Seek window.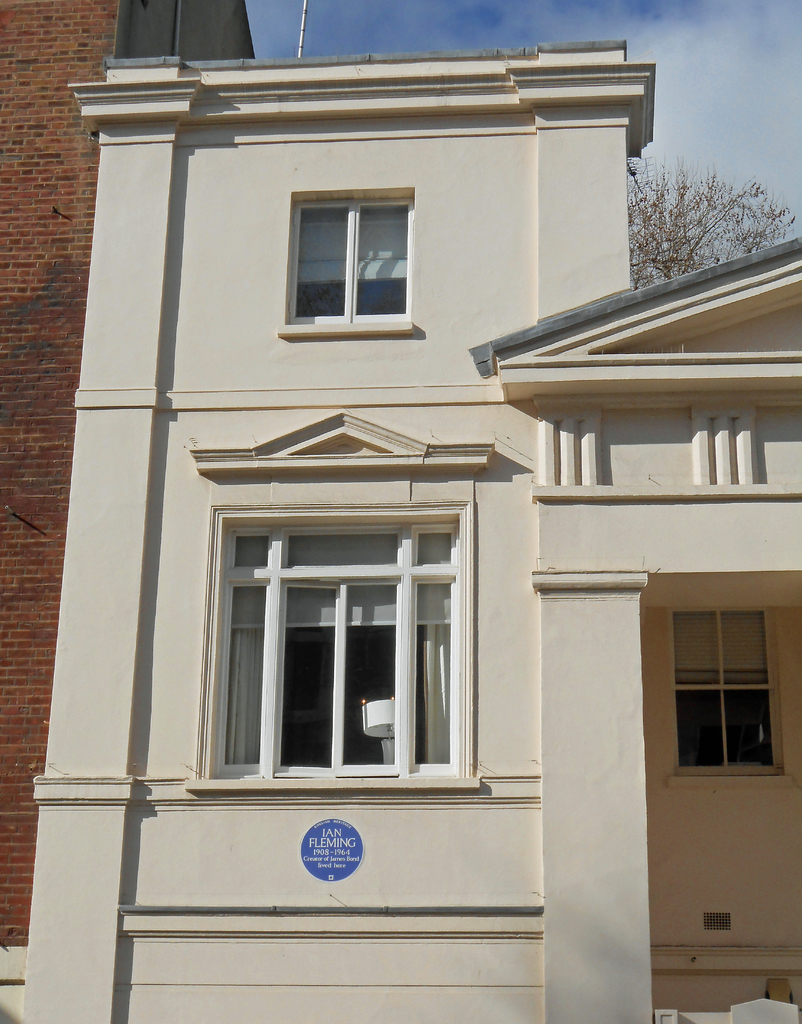
<region>290, 180, 417, 337</region>.
